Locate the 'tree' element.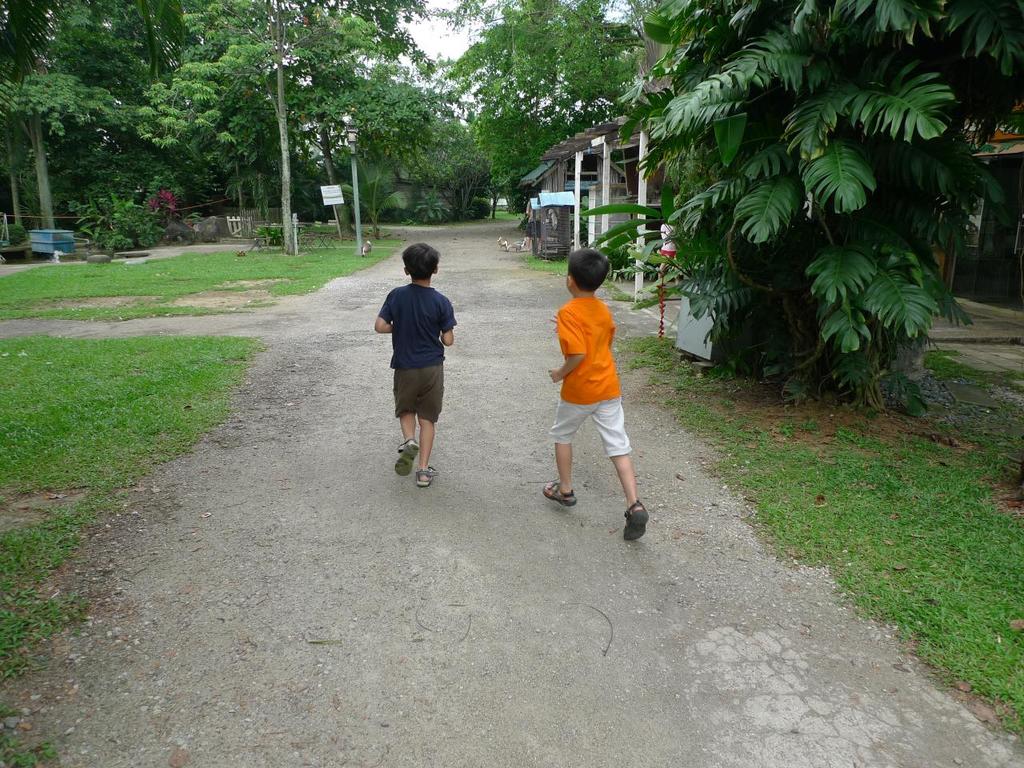
Element bbox: bbox=(663, 70, 984, 422).
